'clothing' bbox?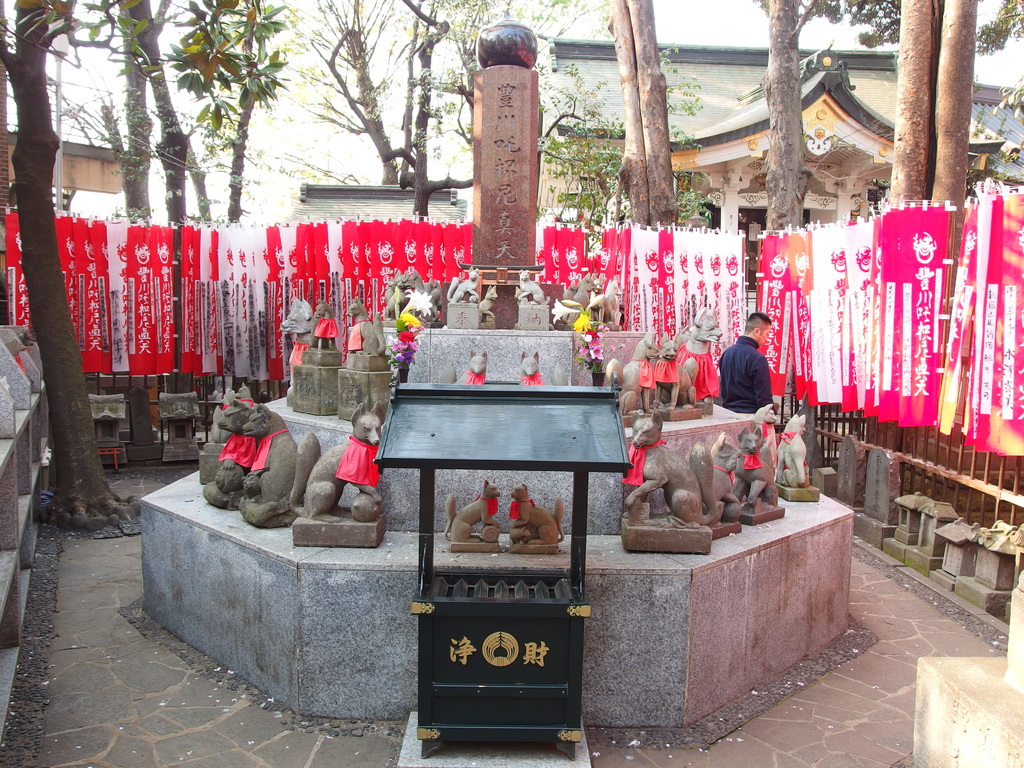
<bbox>331, 441, 374, 481</bbox>
